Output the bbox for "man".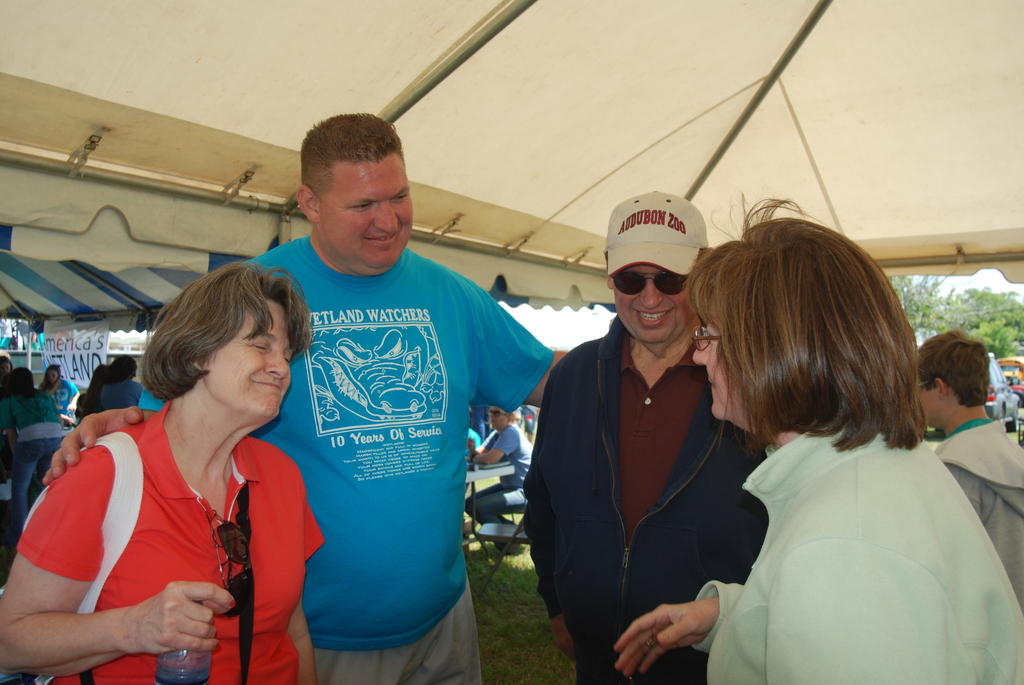
bbox=[42, 109, 585, 684].
